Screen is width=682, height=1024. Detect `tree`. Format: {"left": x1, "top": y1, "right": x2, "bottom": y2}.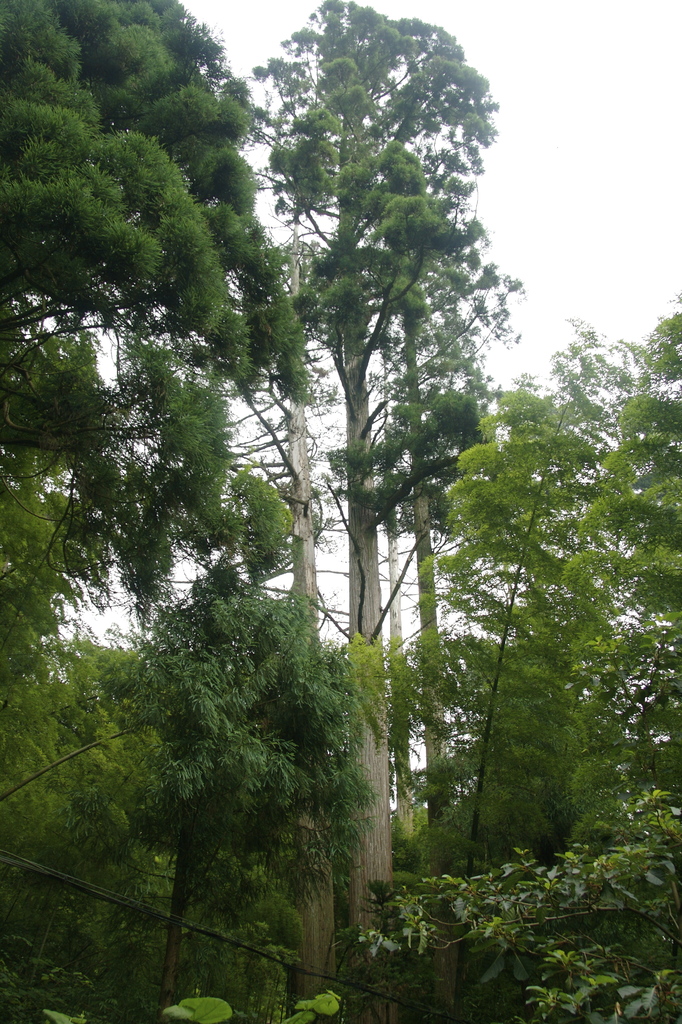
{"left": 394, "top": 308, "right": 651, "bottom": 1023}.
